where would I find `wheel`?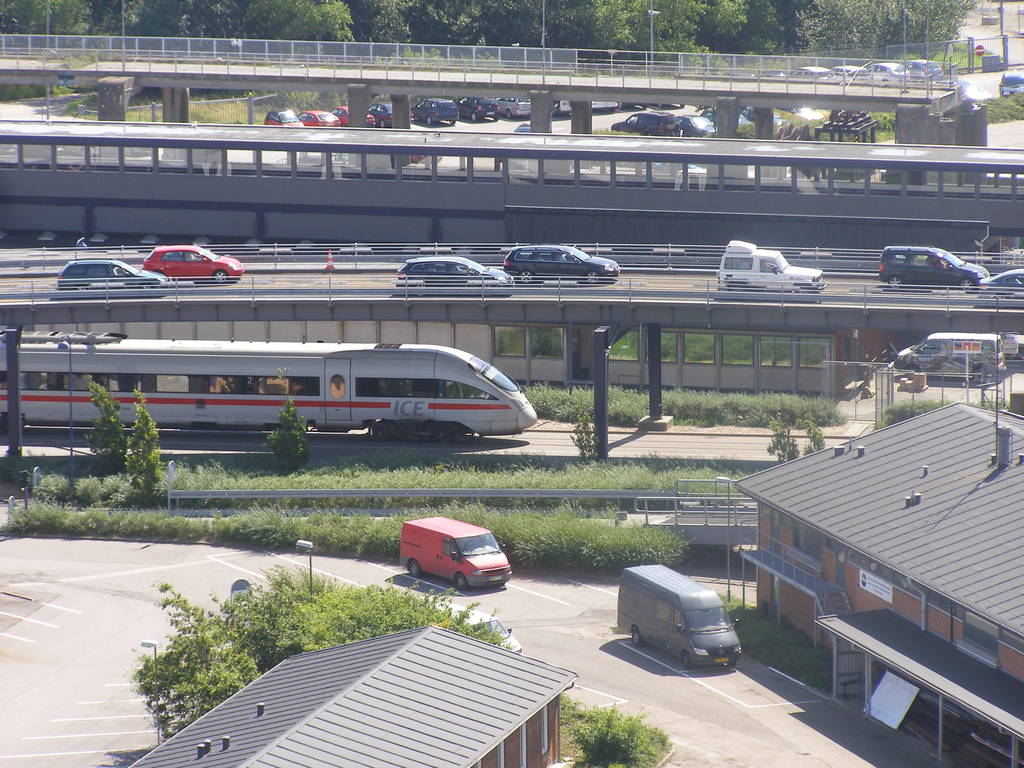
At (508, 108, 514, 121).
